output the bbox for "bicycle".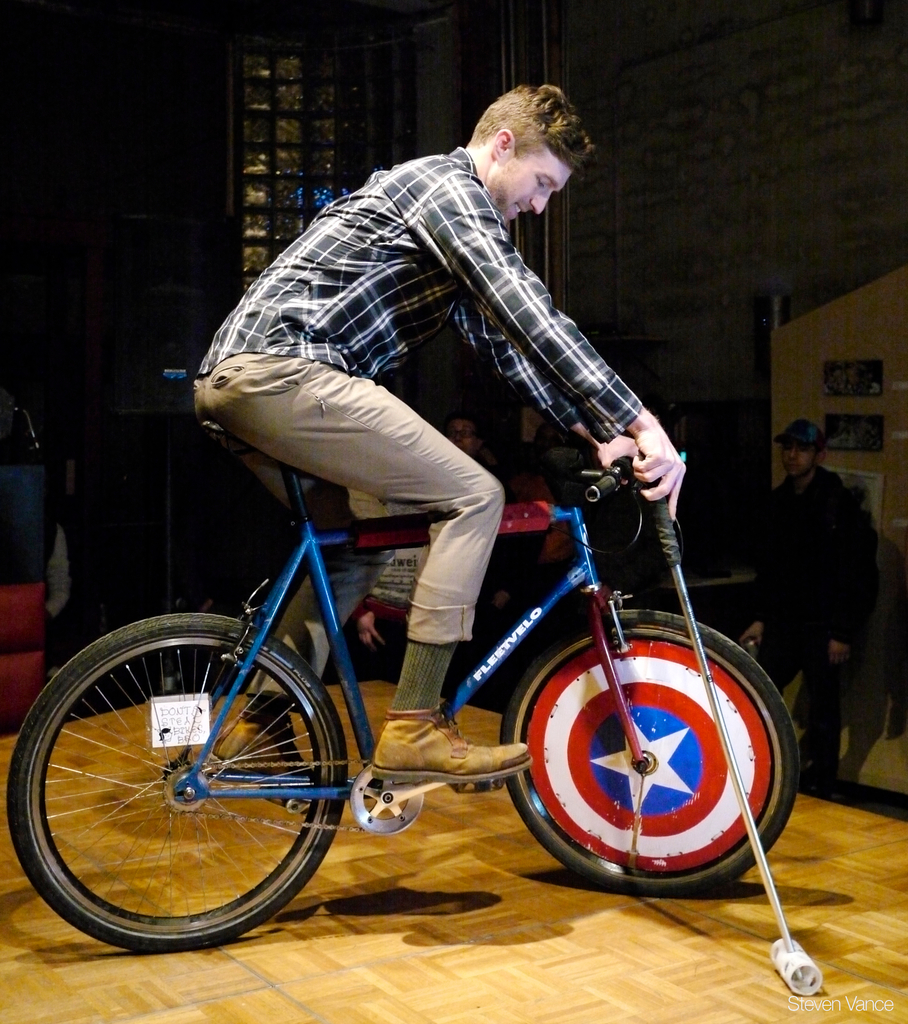
region(13, 382, 806, 957).
